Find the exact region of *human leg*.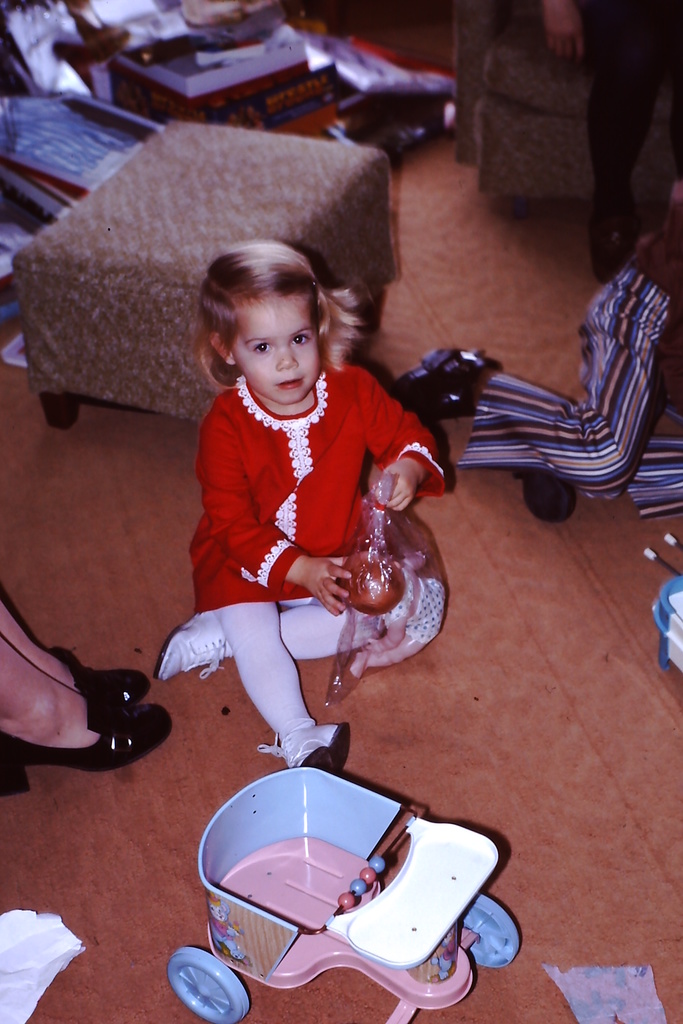
Exact region: bbox=[149, 610, 387, 689].
